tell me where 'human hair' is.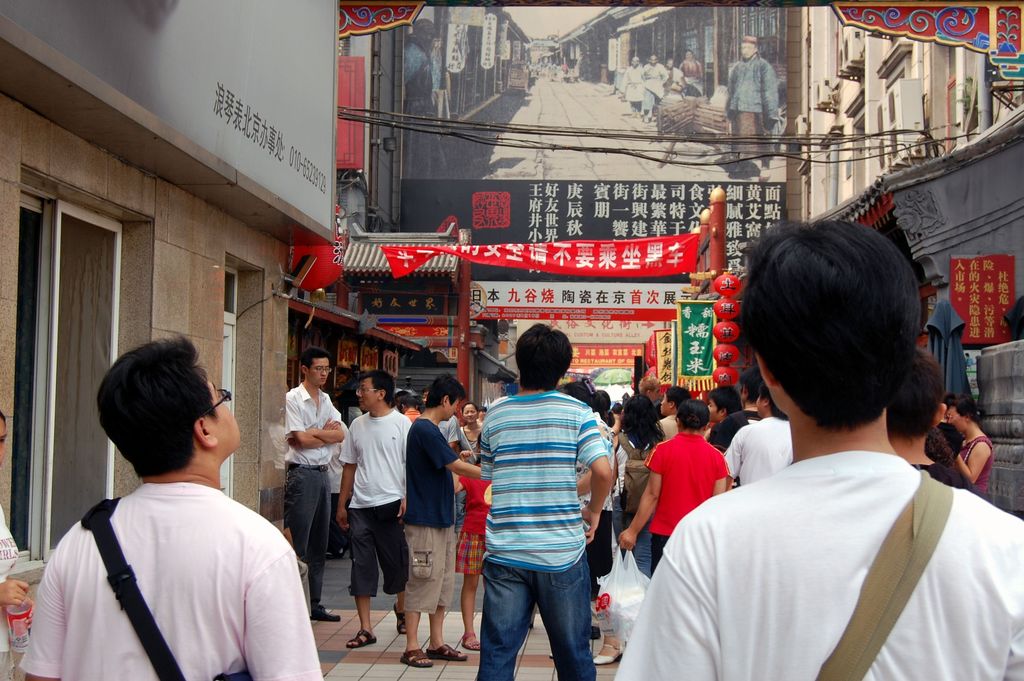
'human hair' is at bbox(622, 394, 668, 455).
